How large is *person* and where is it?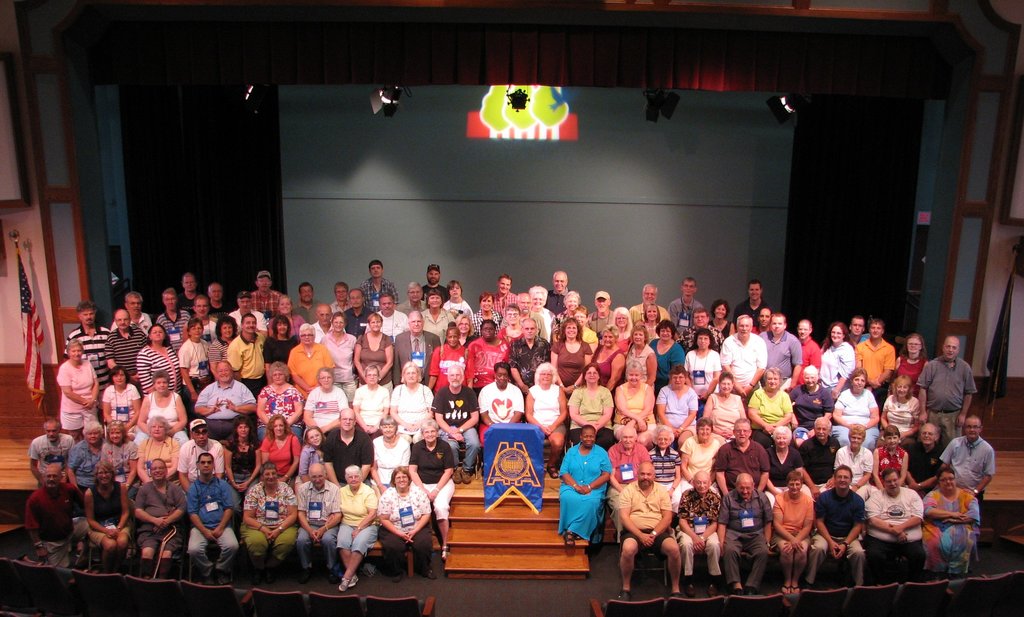
Bounding box: [328, 282, 349, 312].
